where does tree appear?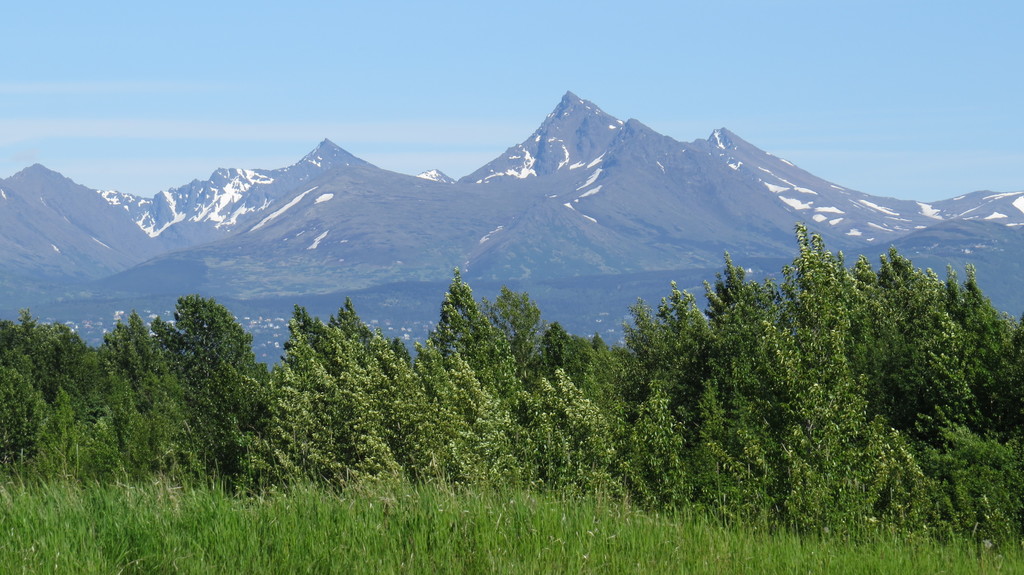
Appears at left=609, top=223, right=1006, bottom=519.
